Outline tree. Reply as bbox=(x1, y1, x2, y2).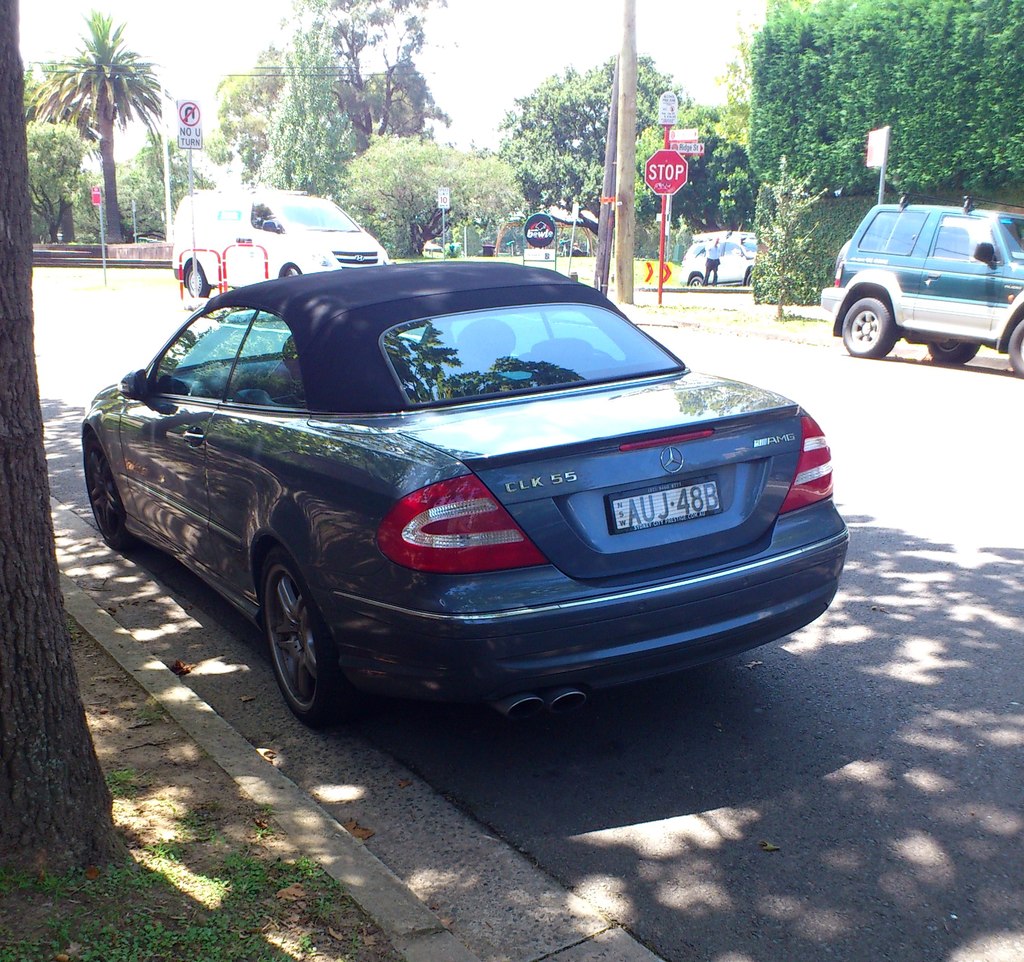
bbox=(0, 0, 124, 912).
